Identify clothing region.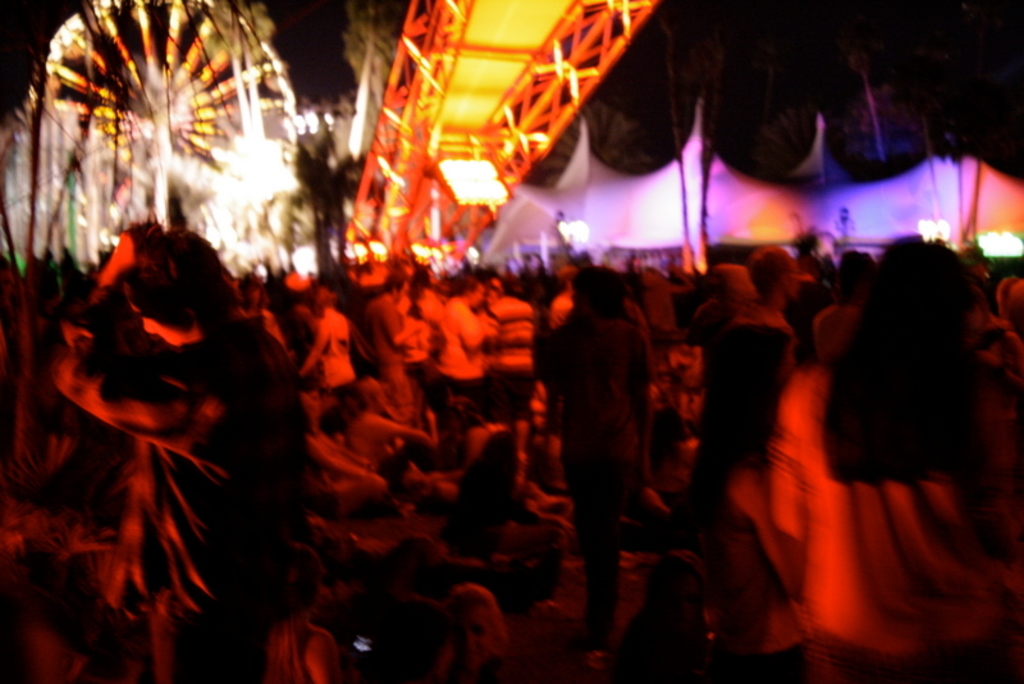
Region: {"x1": 50, "y1": 279, "x2": 316, "y2": 683}.
